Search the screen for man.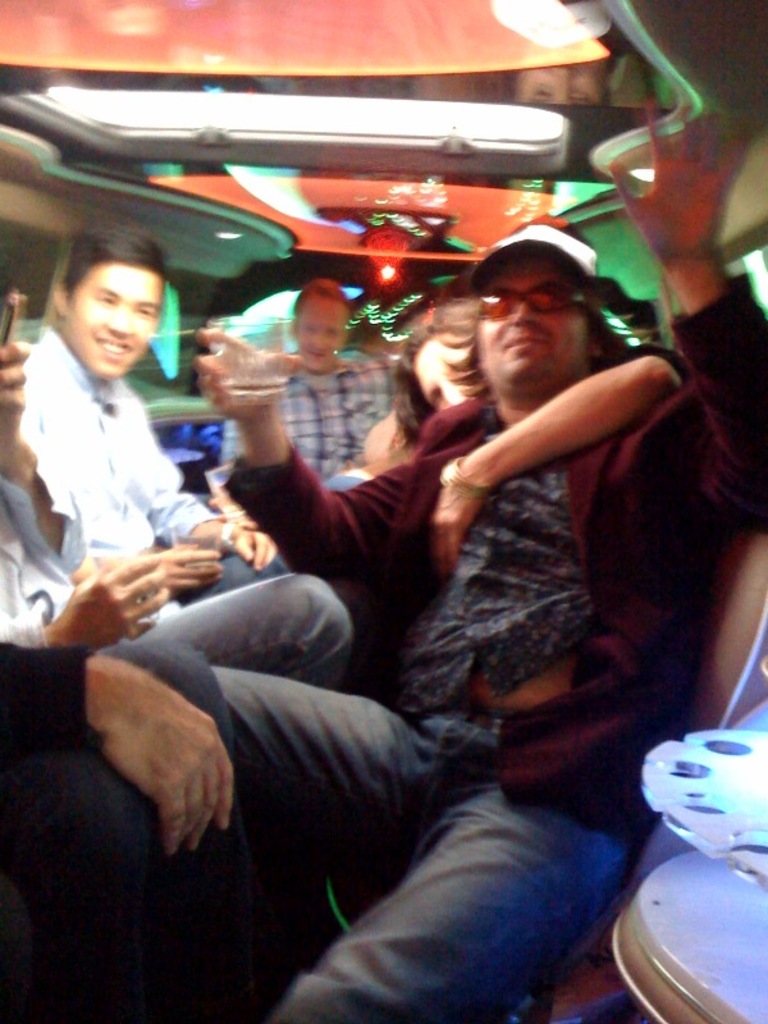
Found at bbox(0, 91, 767, 1023).
